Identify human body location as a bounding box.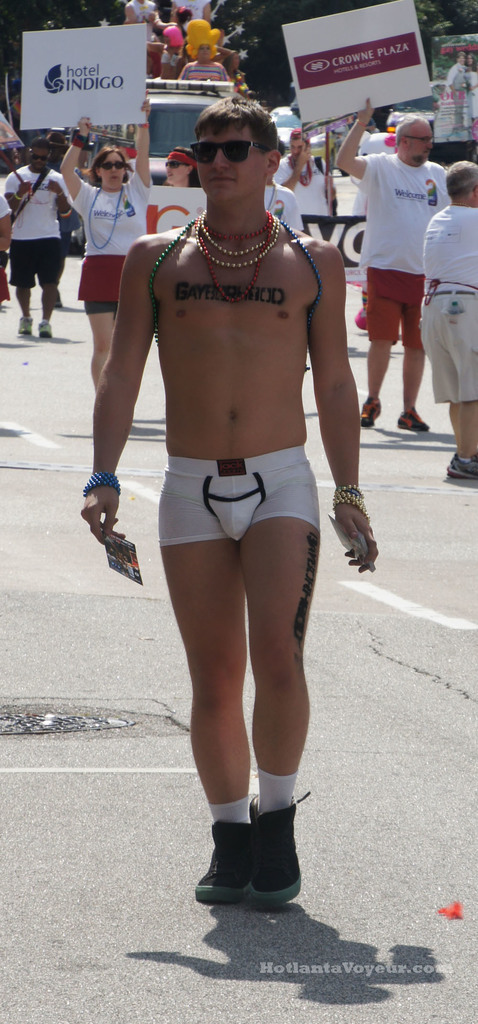
l=176, t=56, r=235, b=87.
